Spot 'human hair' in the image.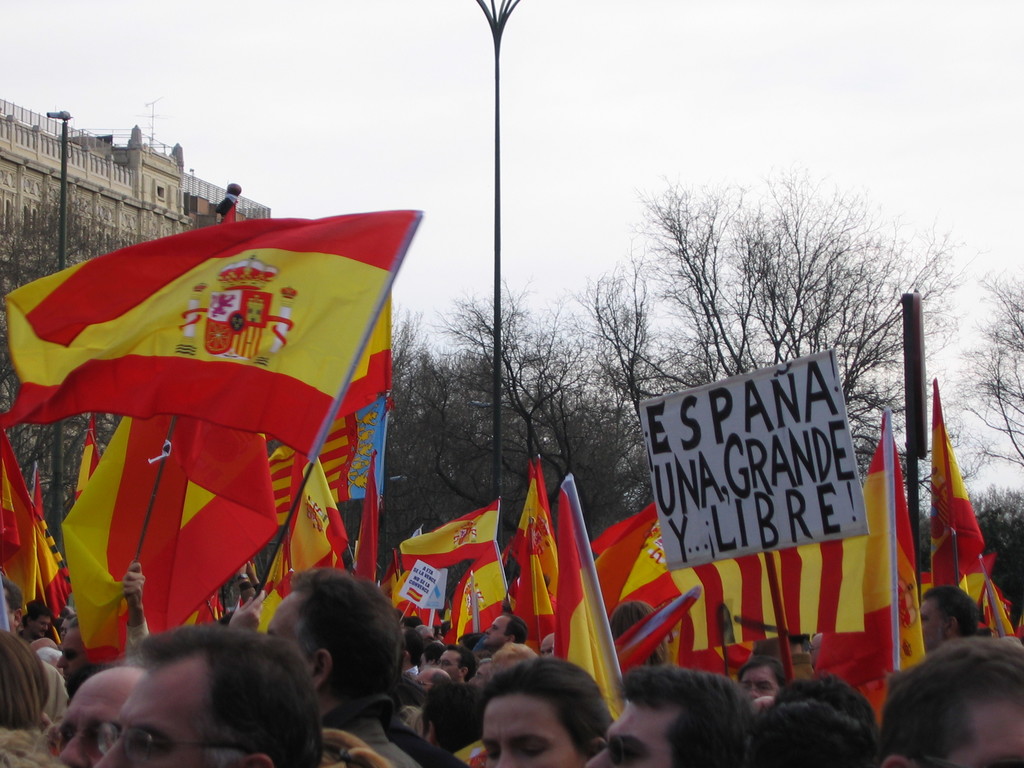
'human hair' found at 741:700:877:767.
